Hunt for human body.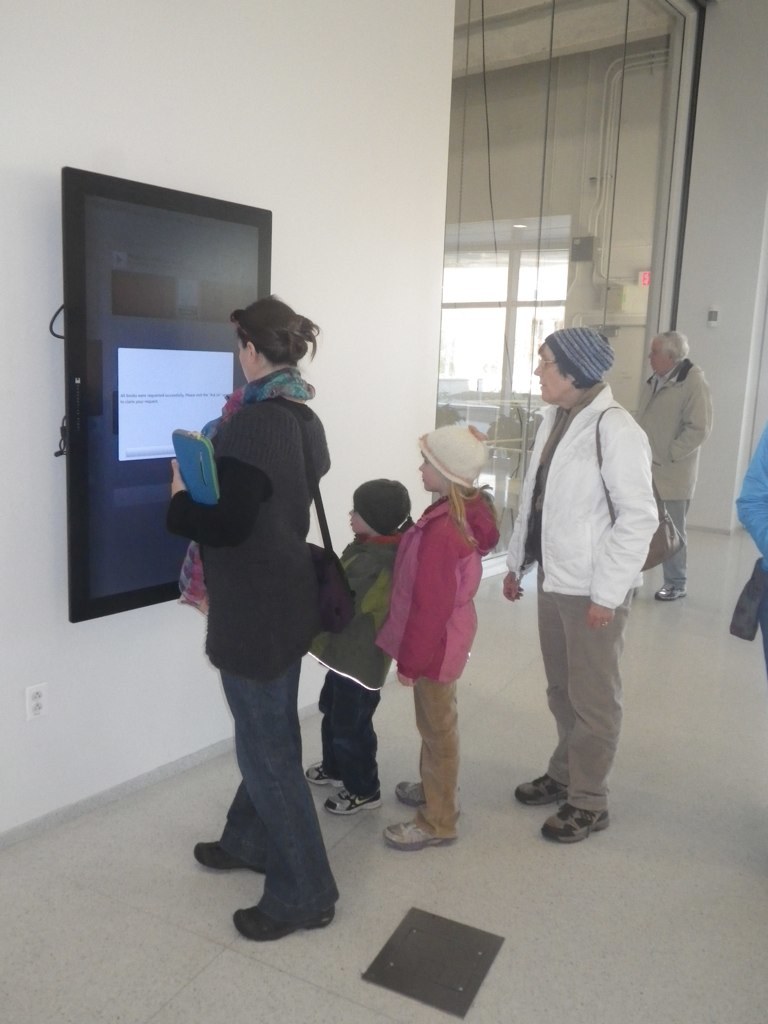
Hunted down at 519/302/680/847.
